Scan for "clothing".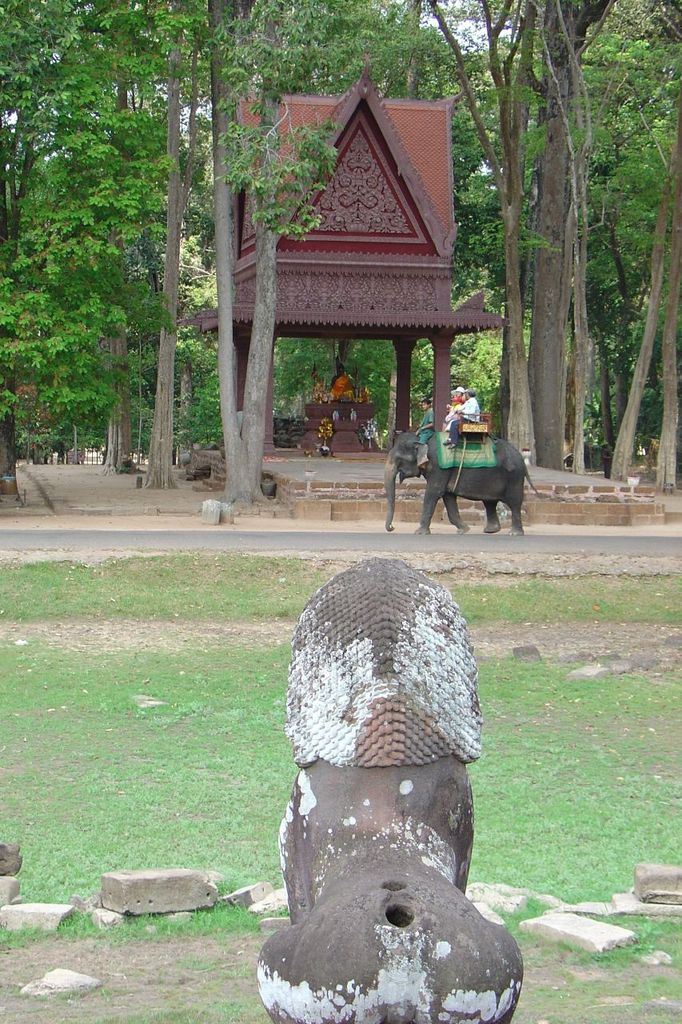
Scan result: <bbox>421, 406, 435, 442</bbox>.
